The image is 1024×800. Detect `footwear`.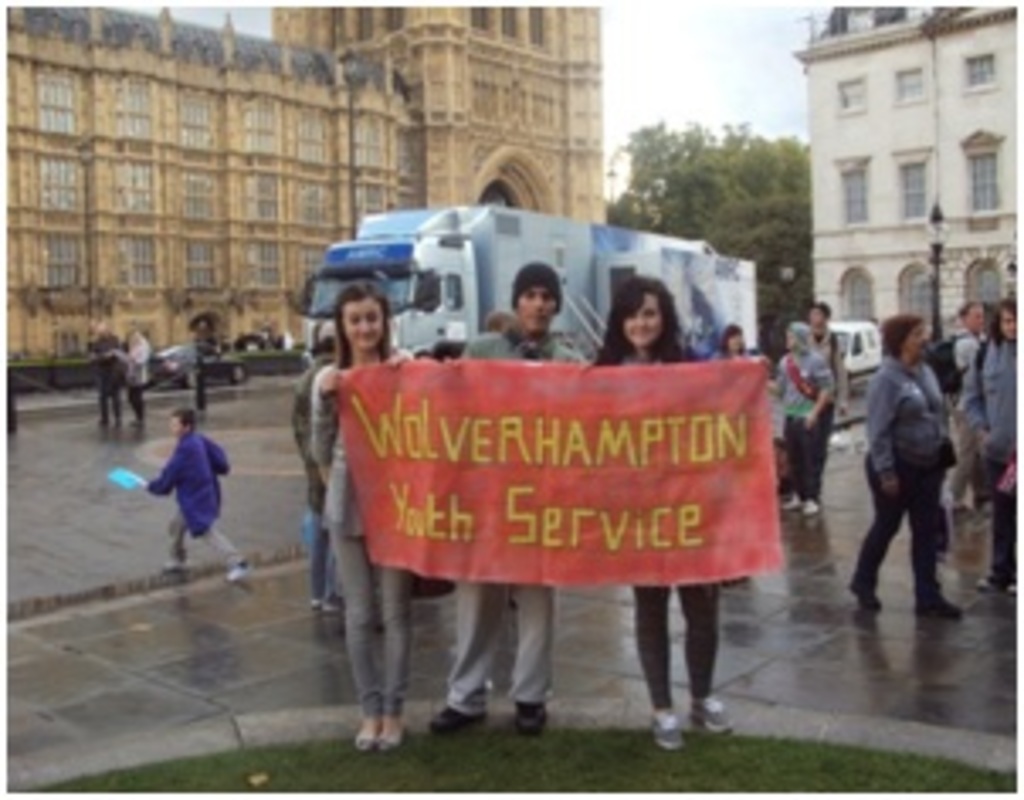
Detection: 332,600,346,617.
